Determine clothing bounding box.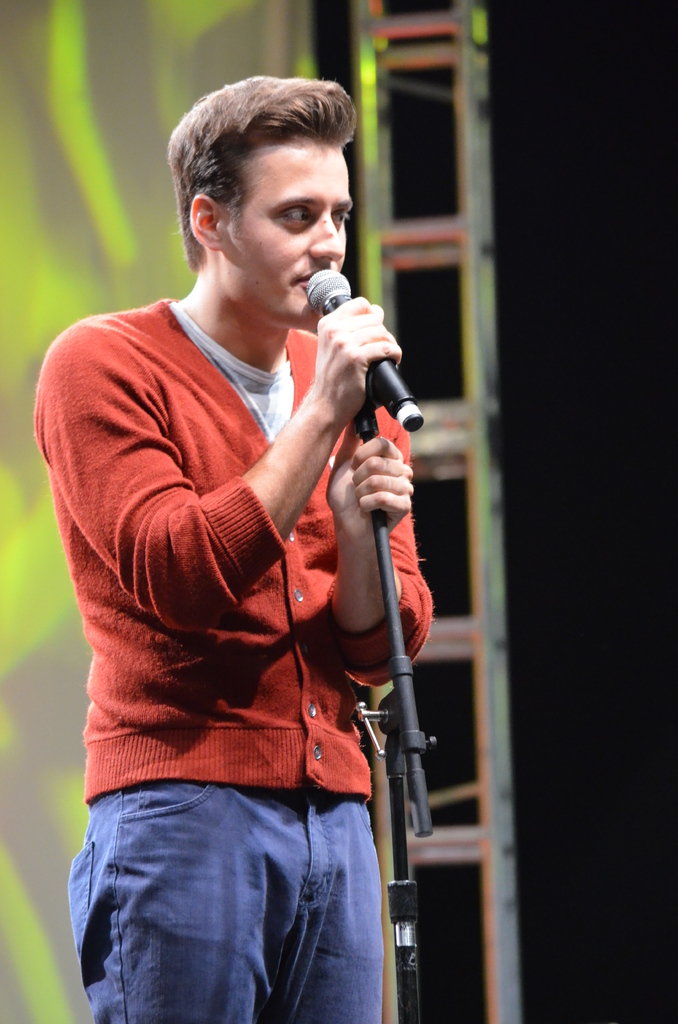
Determined: [31,294,433,1023].
